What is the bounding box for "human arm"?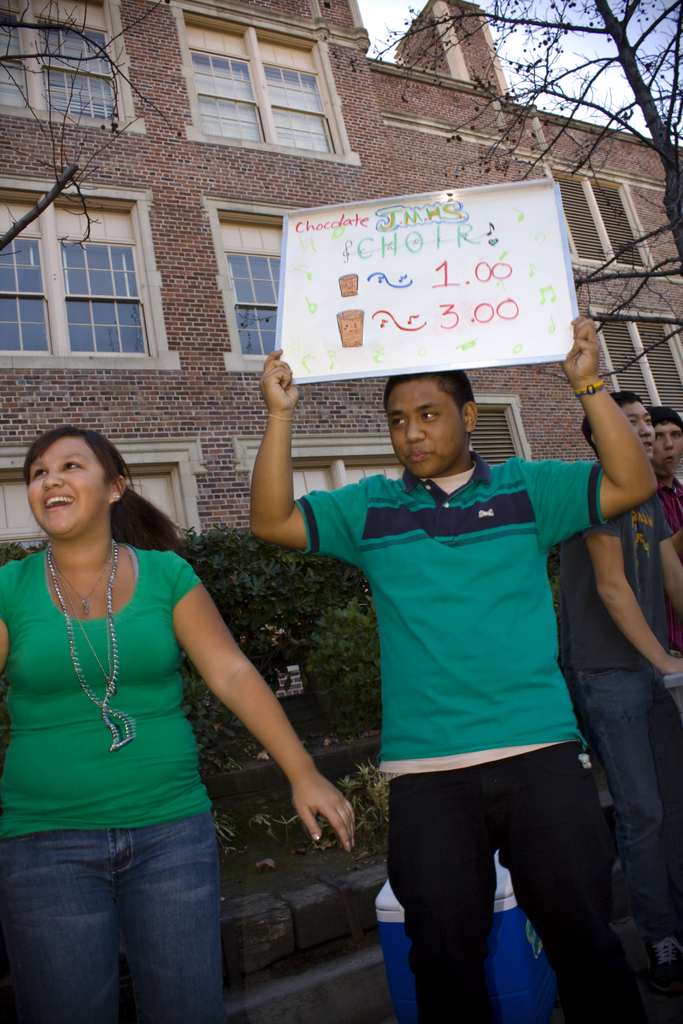
<box>532,318,657,540</box>.
